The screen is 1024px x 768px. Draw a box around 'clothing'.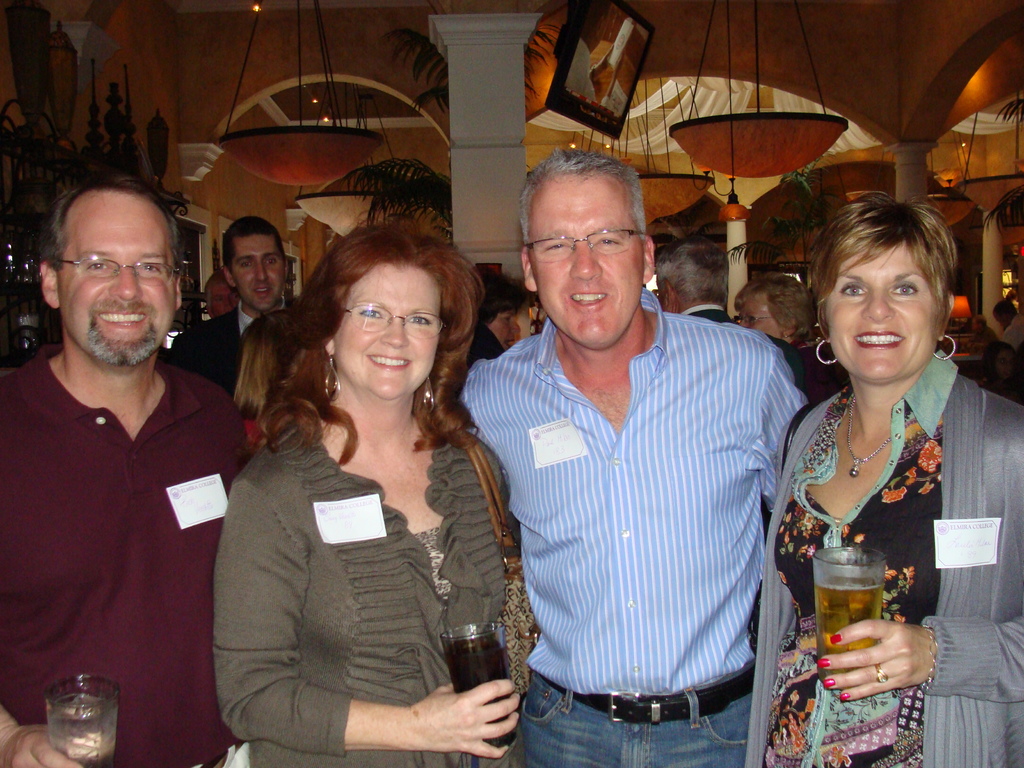
bbox=(455, 320, 503, 404).
